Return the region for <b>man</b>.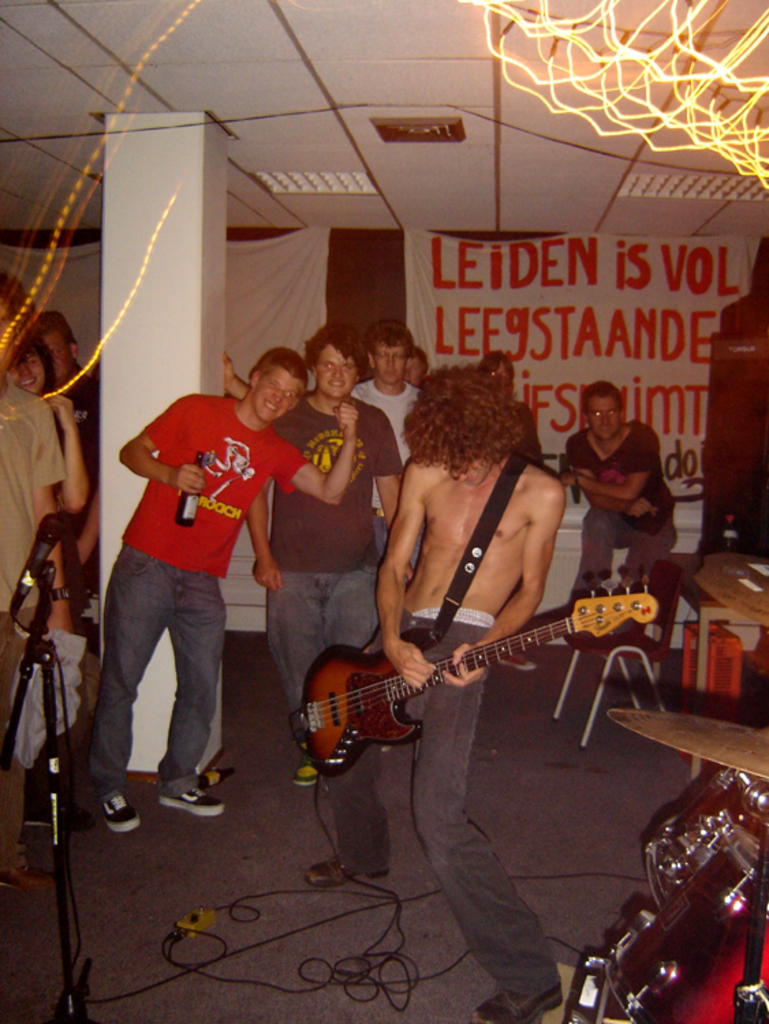
l=303, t=354, r=561, b=1023.
